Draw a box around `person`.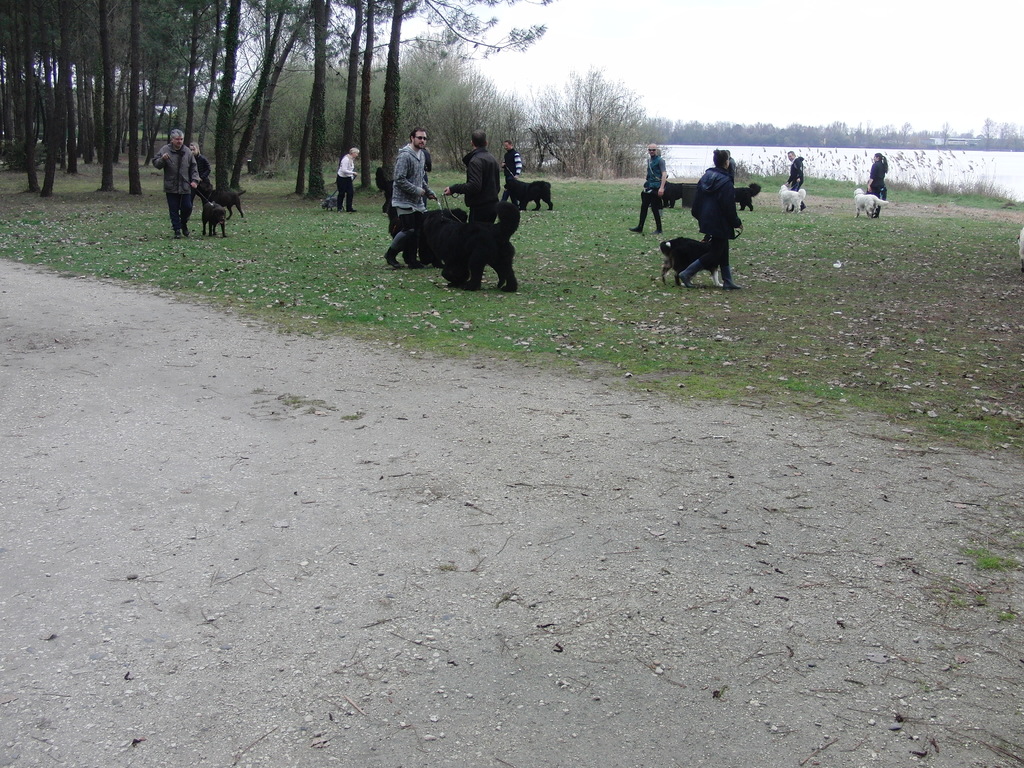
region(333, 147, 357, 214).
